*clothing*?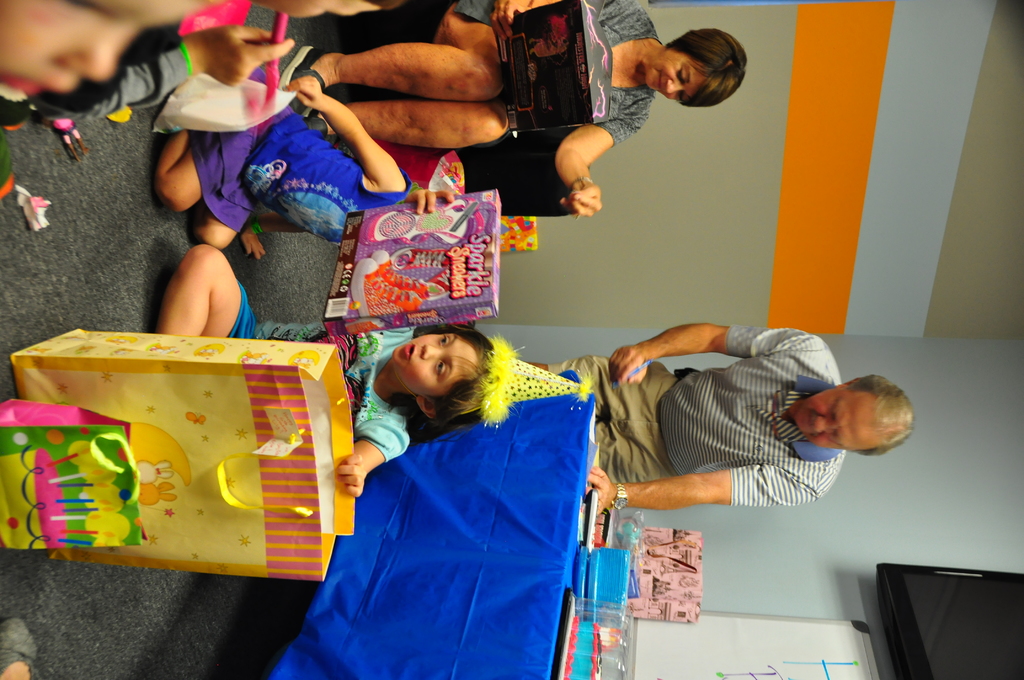
BBox(200, 118, 259, 229)
